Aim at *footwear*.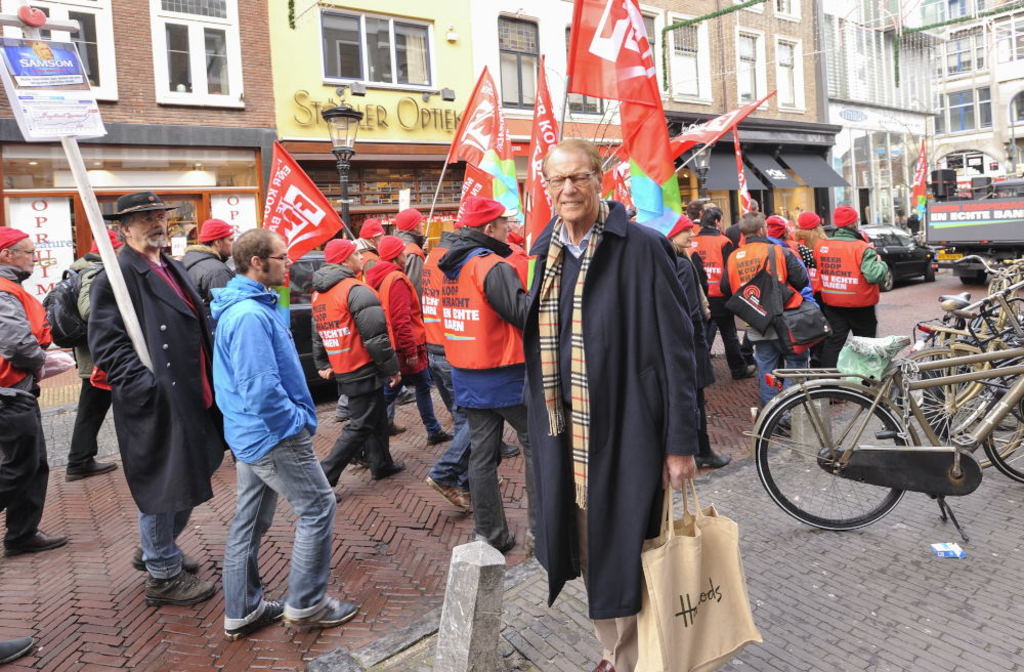
Aimed at l=697, t=450, r=732, b=469.
